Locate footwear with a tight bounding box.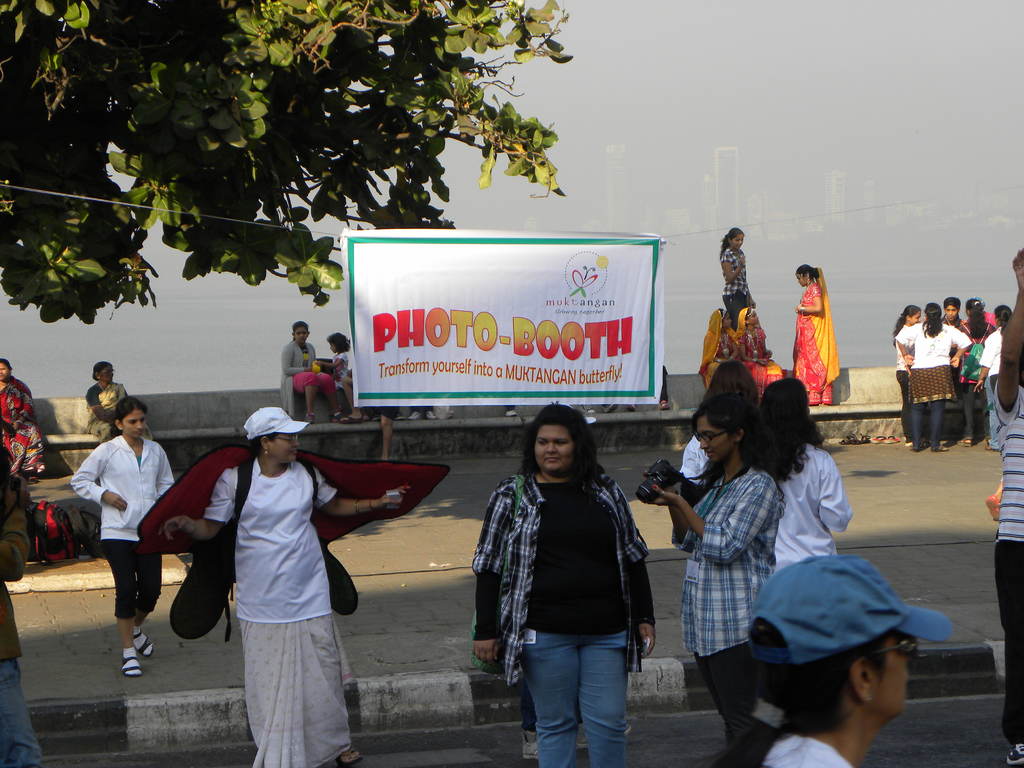
<region>506, 410, 517, 419</region>.
